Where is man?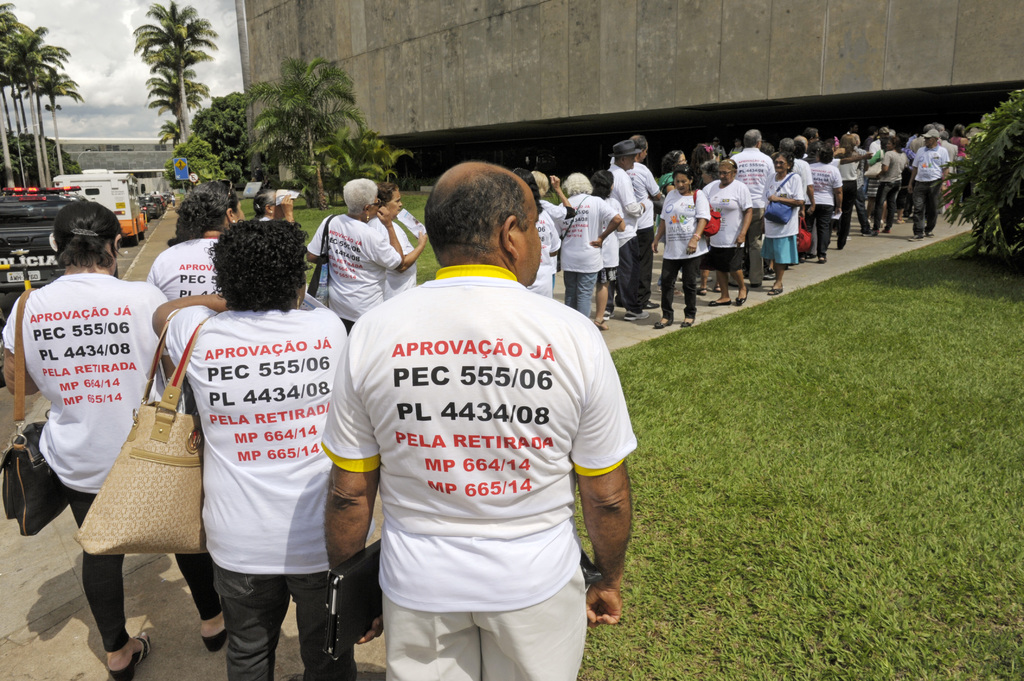
344 161 639 673.
